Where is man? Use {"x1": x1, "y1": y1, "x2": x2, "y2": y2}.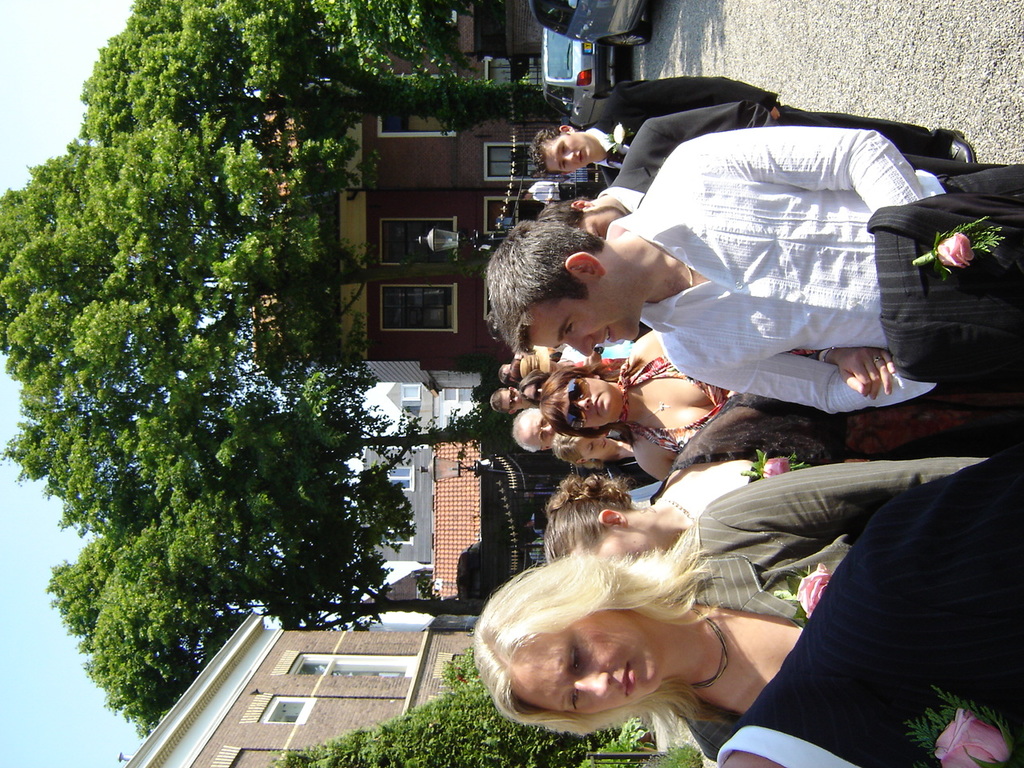
{"x1": 525, "y1": 76, "x2": 973, "y2": 190}.
